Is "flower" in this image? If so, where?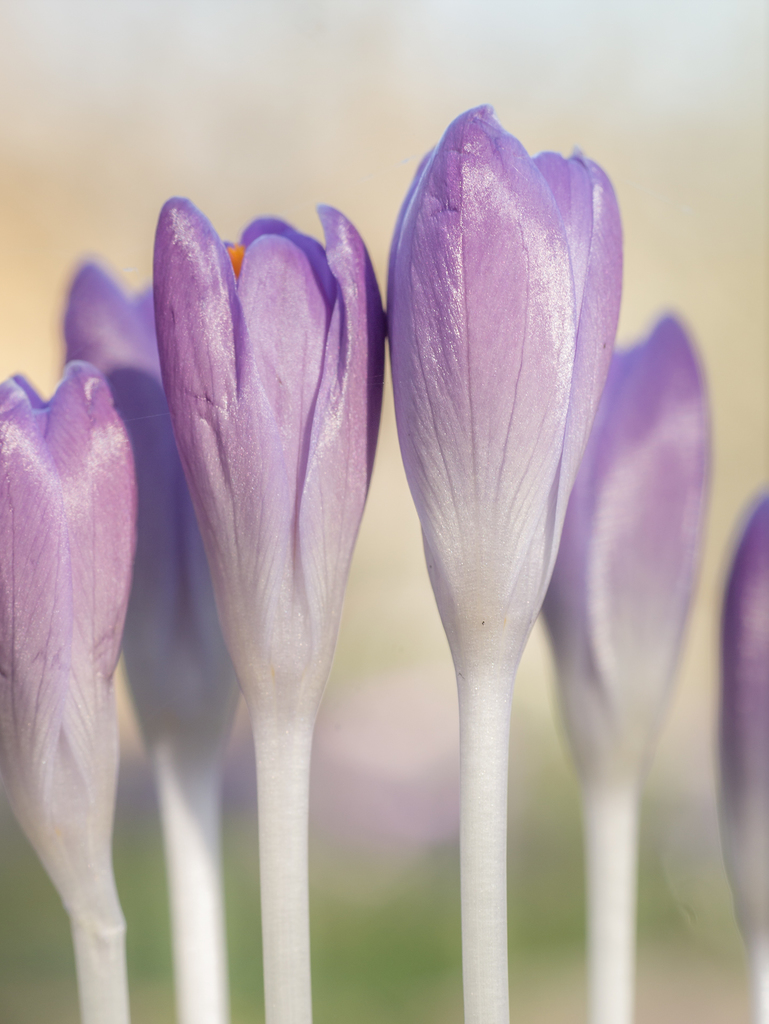
Yes, at bbox=(47, 260, 229, 1023).
